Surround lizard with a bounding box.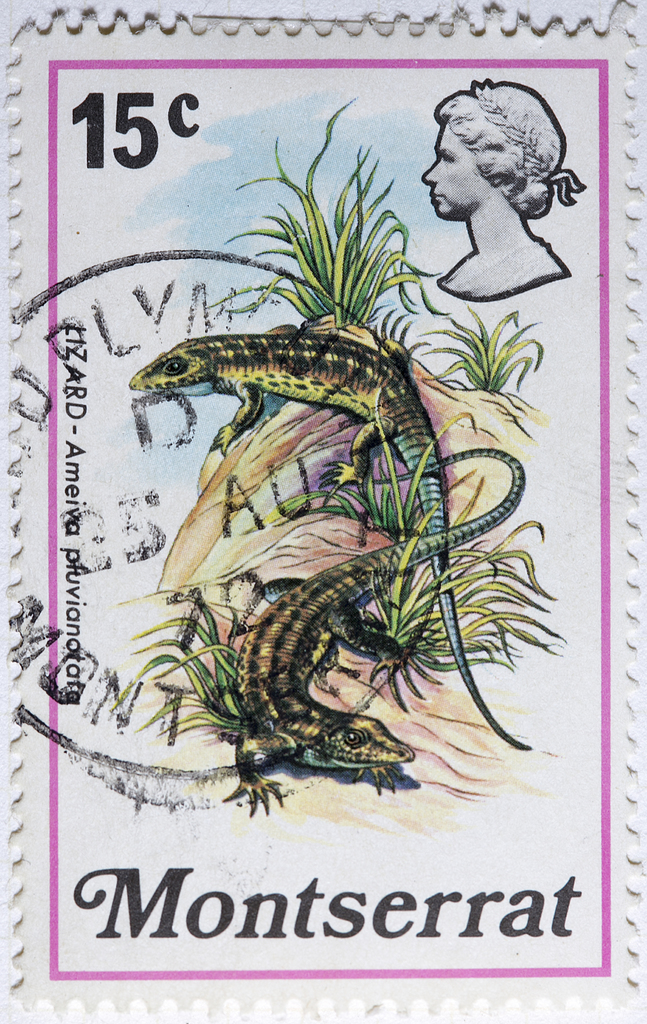
Rect(129, 333, 532, 753).
